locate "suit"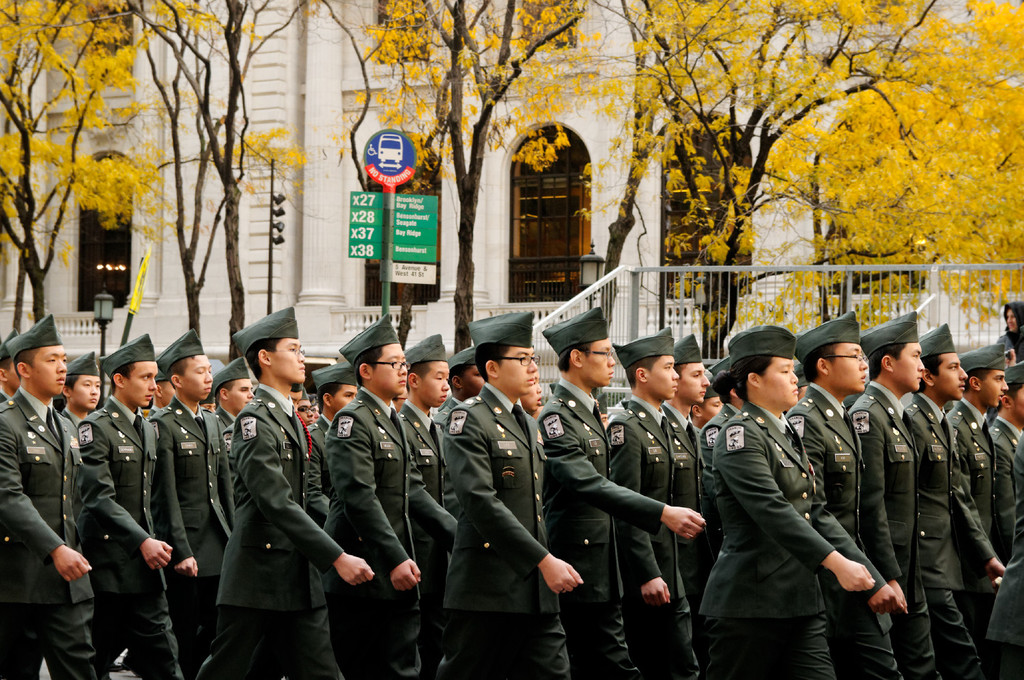
bbox=(788, 384, 894, 679)
